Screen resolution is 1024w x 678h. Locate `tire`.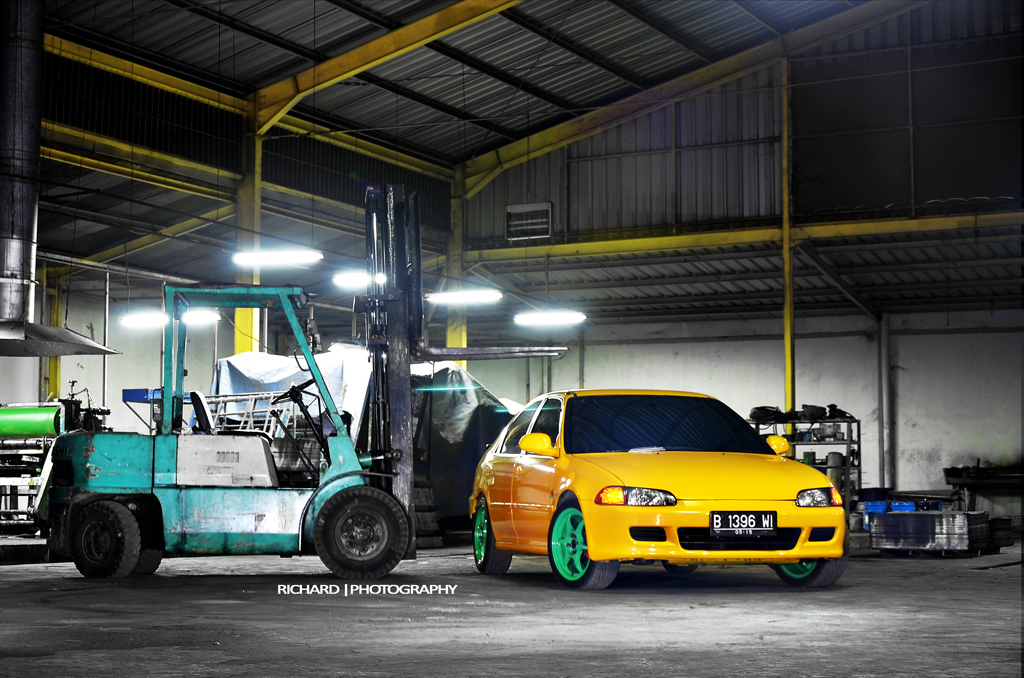
[x1=549, y1=493, x2=618, y2=589].
